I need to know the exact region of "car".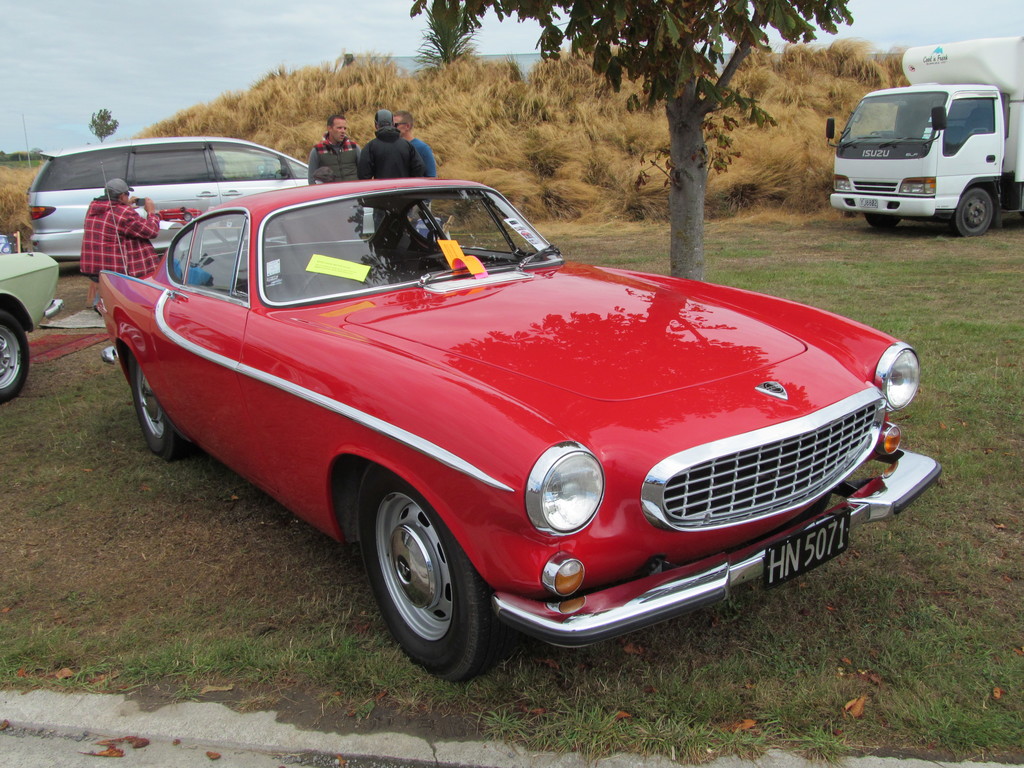
Region: detection(33, 137, 308, 266).
